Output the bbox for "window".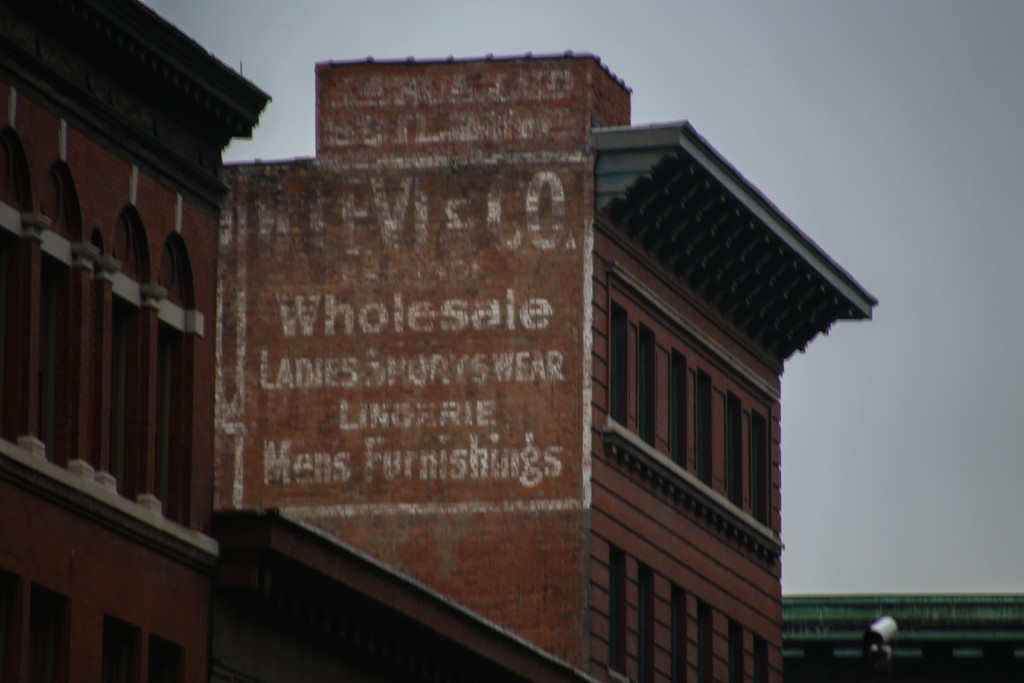
102/614/143/682.
